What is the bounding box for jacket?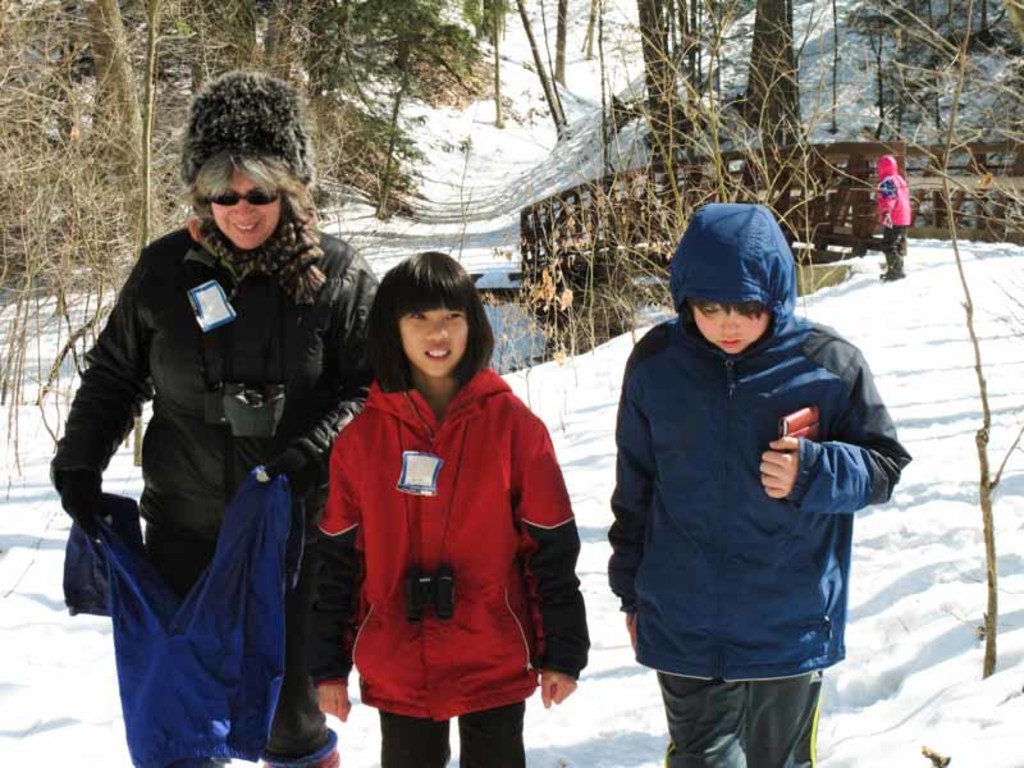
[x1=878, y1=177, x2=916, y2=225].
